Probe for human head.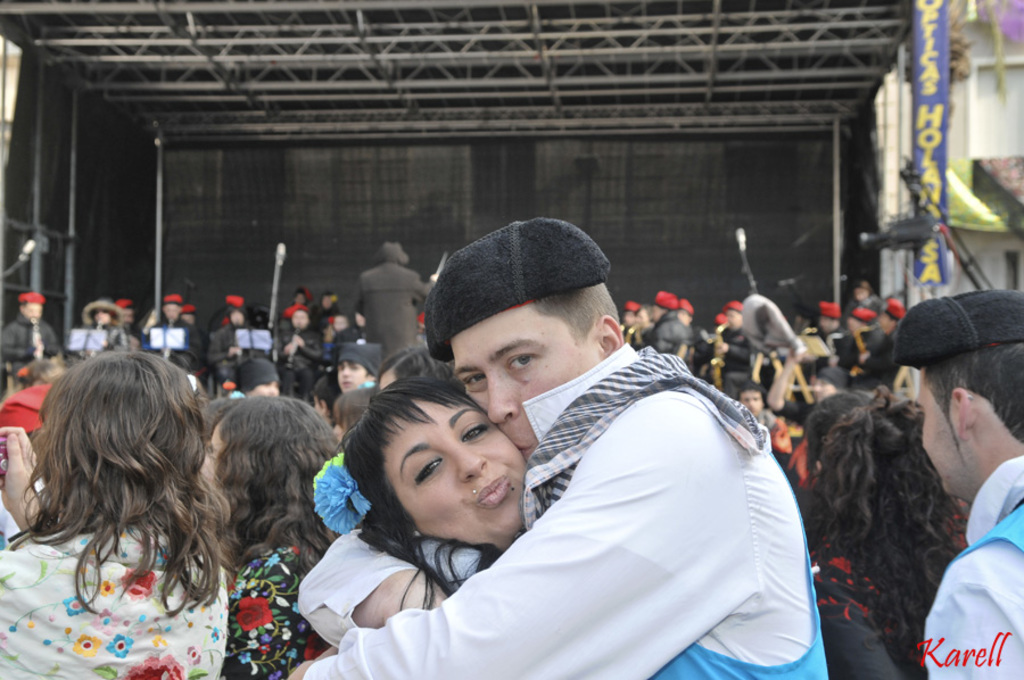
Probe result: [420, 221, 622, 454].
